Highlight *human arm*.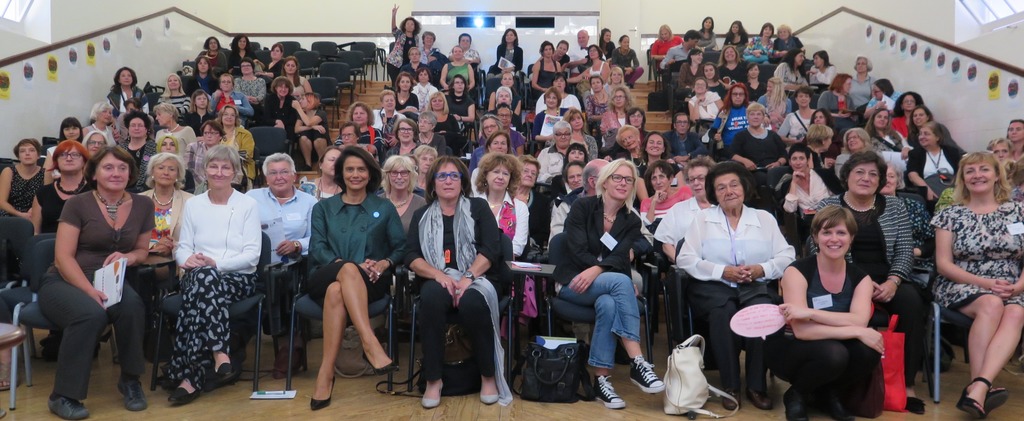
Highlighted region: select_region(488, 93, 495, 112).
